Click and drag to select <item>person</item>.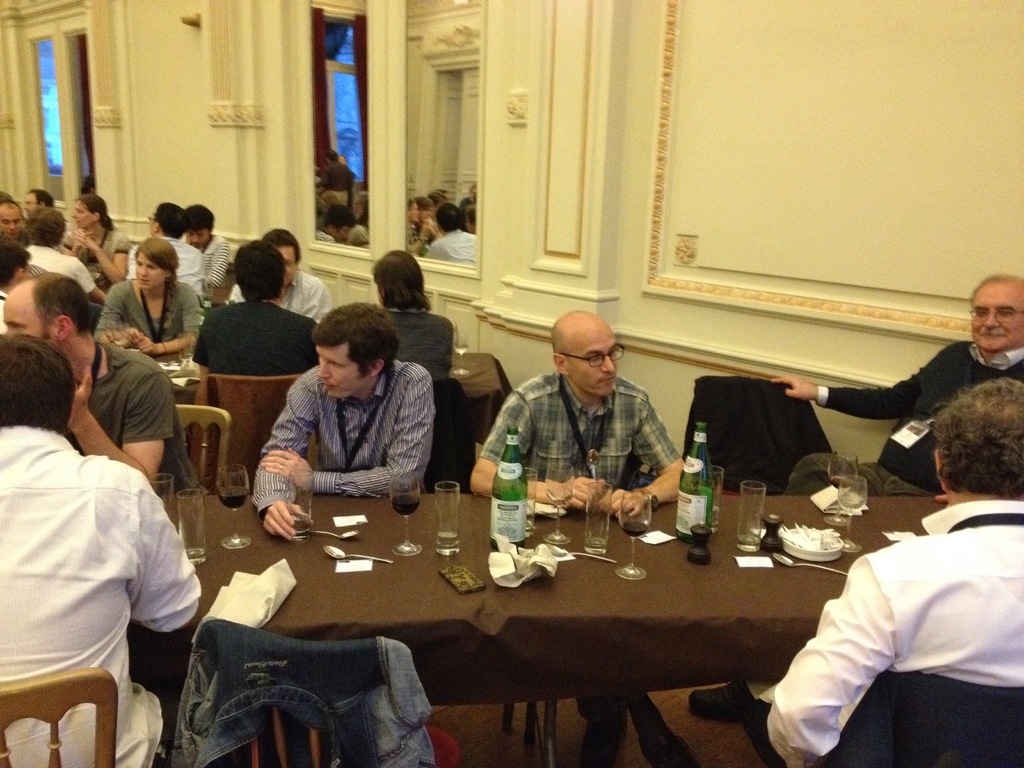
Selection: pyautogui.locateOnScreen(186, 204, 236, 305).
